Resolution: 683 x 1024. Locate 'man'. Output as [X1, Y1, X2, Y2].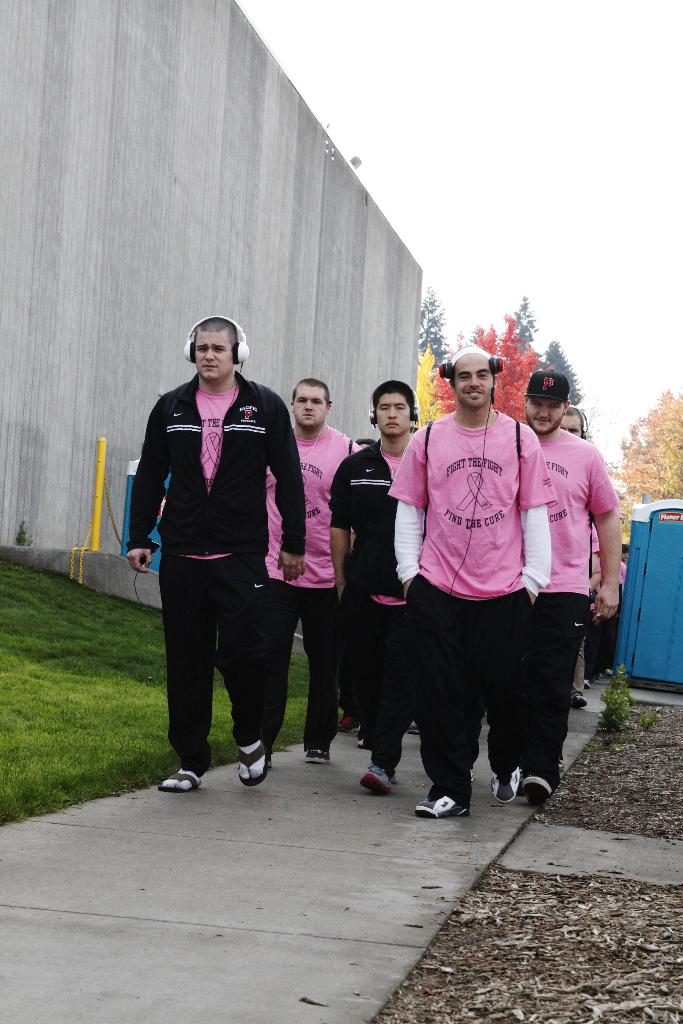
[383, 342, 558, 820].
